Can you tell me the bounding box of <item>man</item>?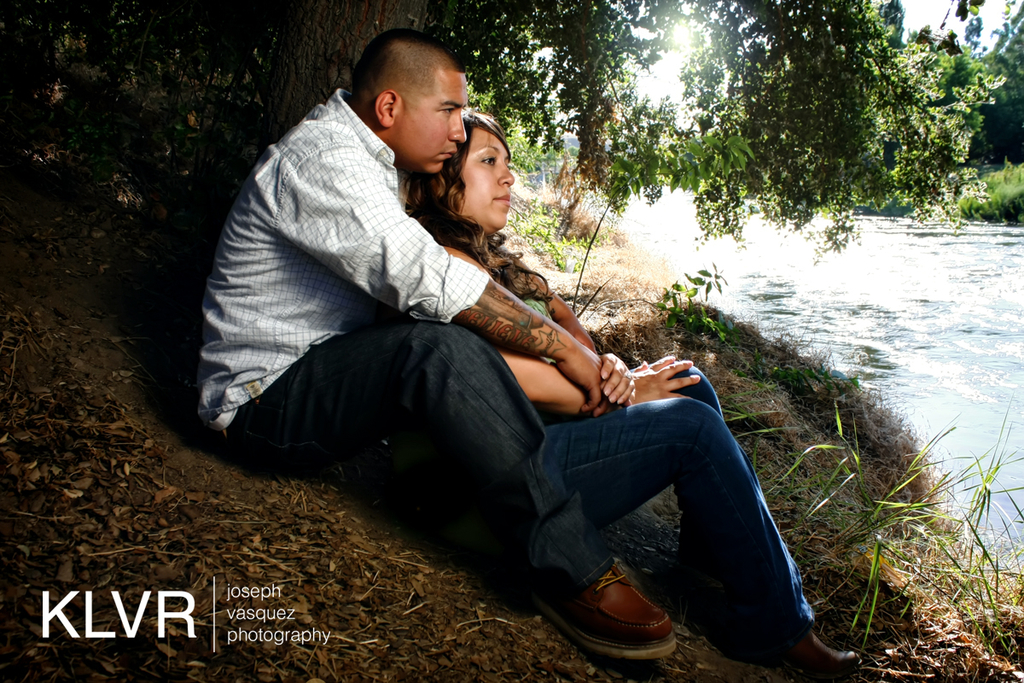
crop(204, 26, 787, 673).
